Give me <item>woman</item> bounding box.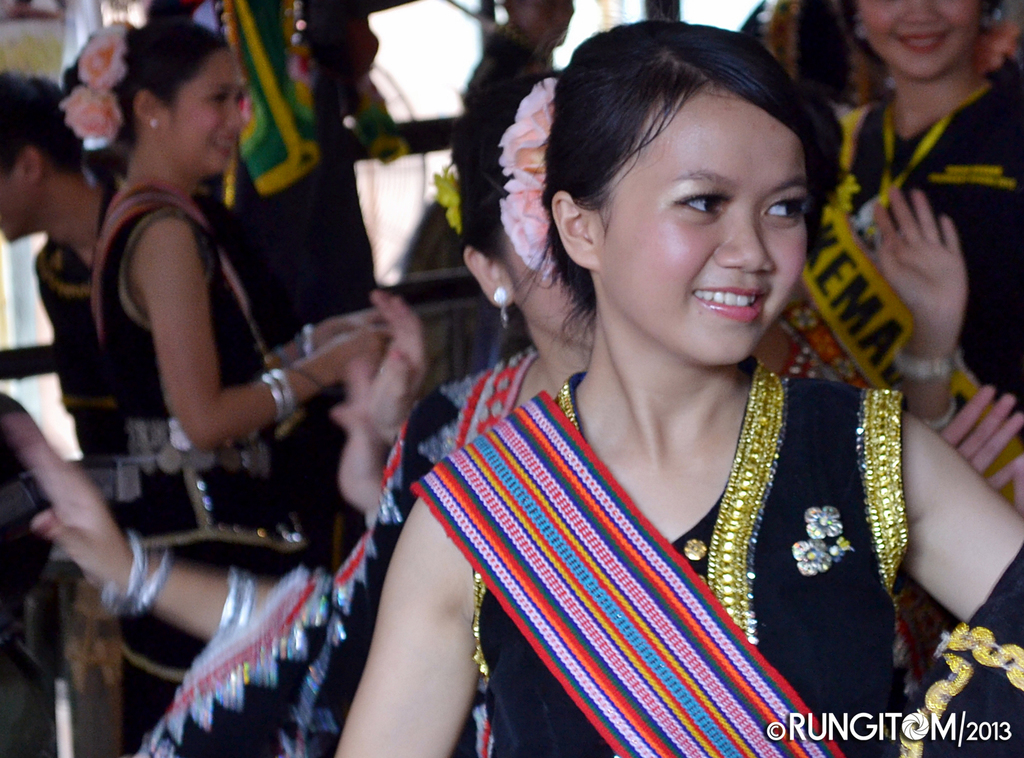
bbox(834, 0, 1023, 757).
